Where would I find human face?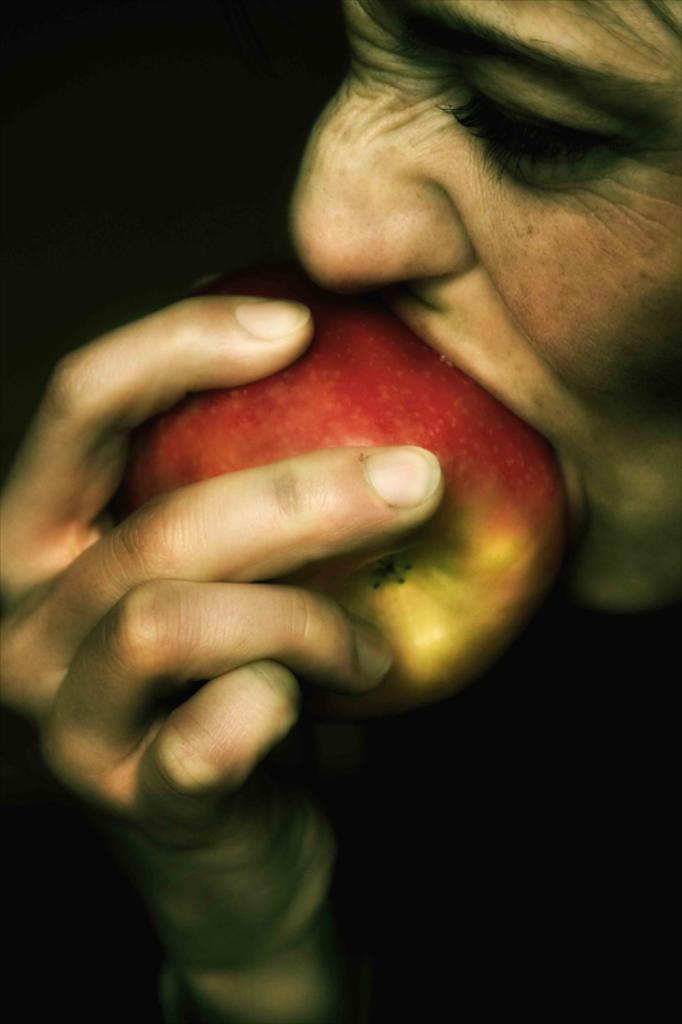
At 288 0 681 618.
